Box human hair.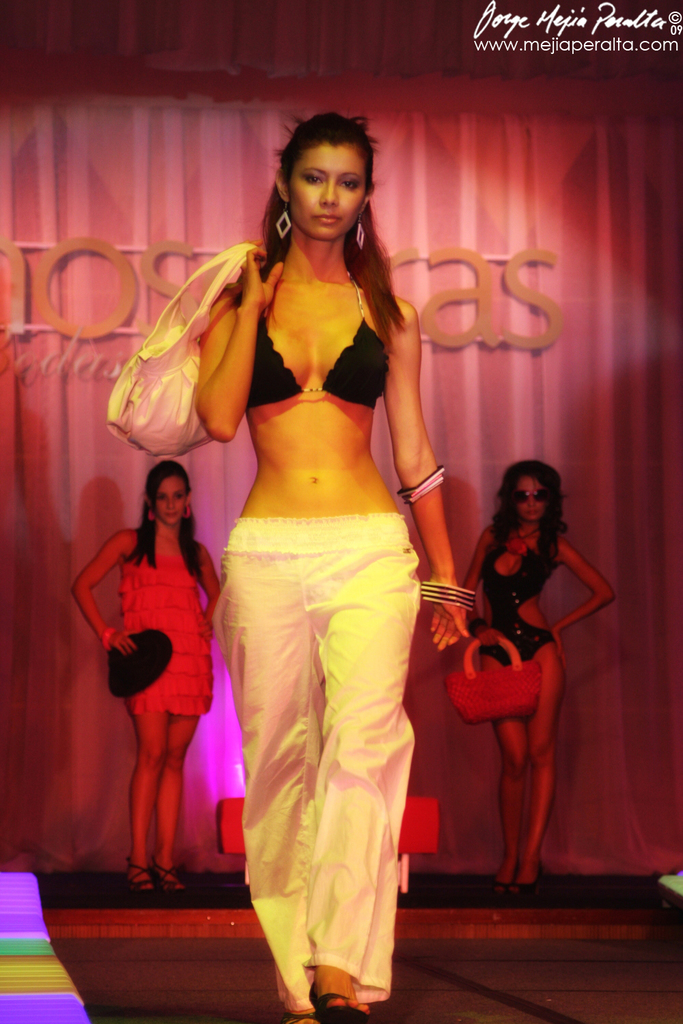
bbox=[255, 113, 391, 315].
